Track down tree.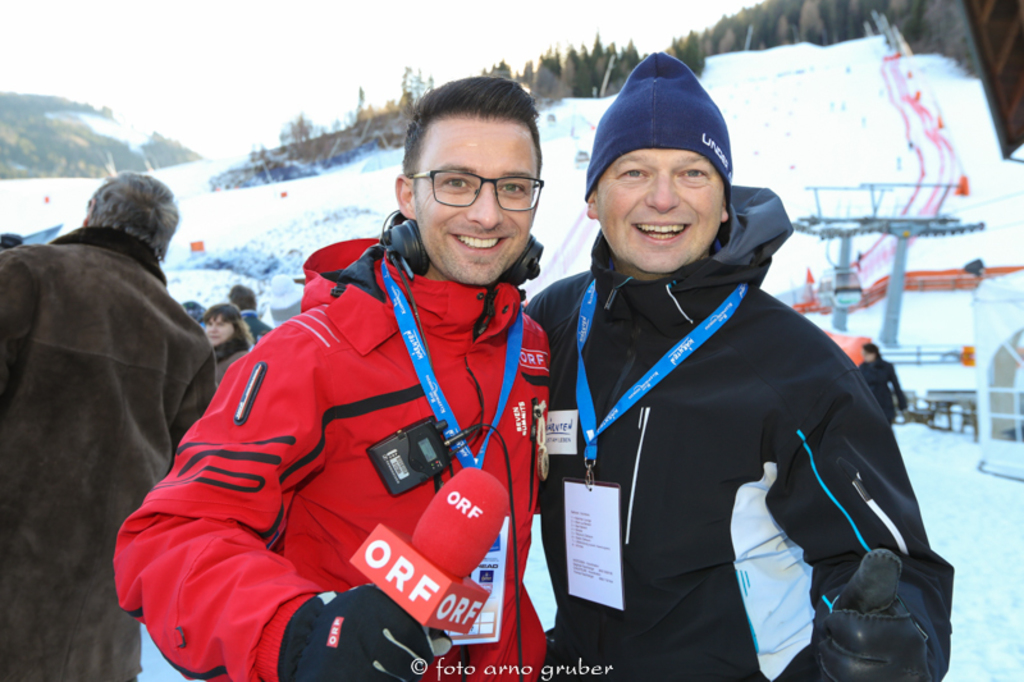
Tracked to locate(264, 104, 335, 184).
